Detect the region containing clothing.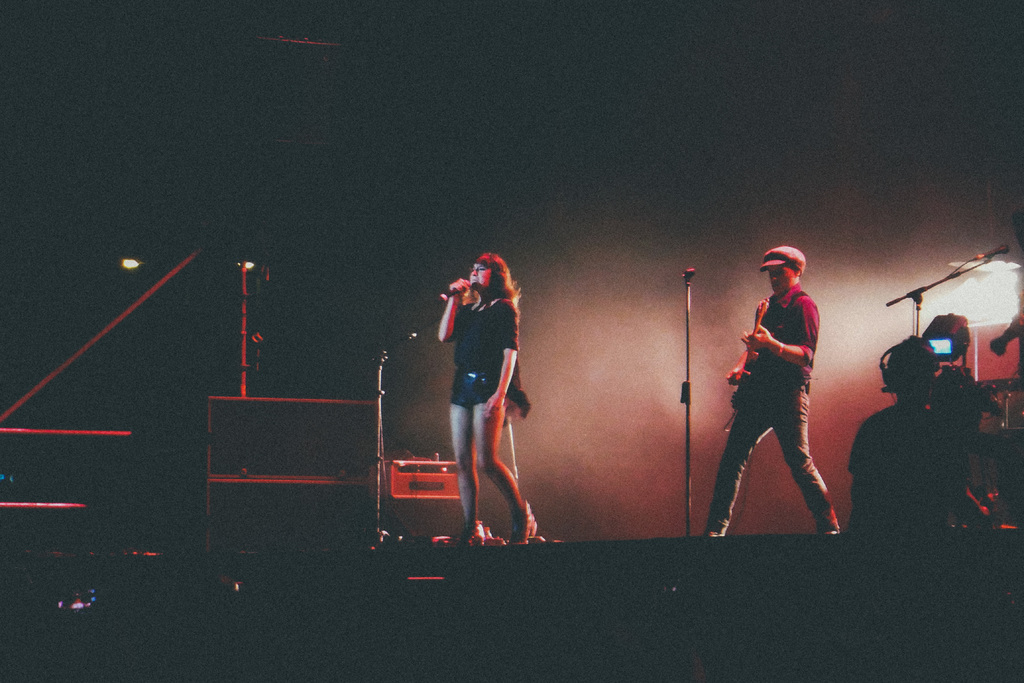
box(452, 289, 520, 409).
